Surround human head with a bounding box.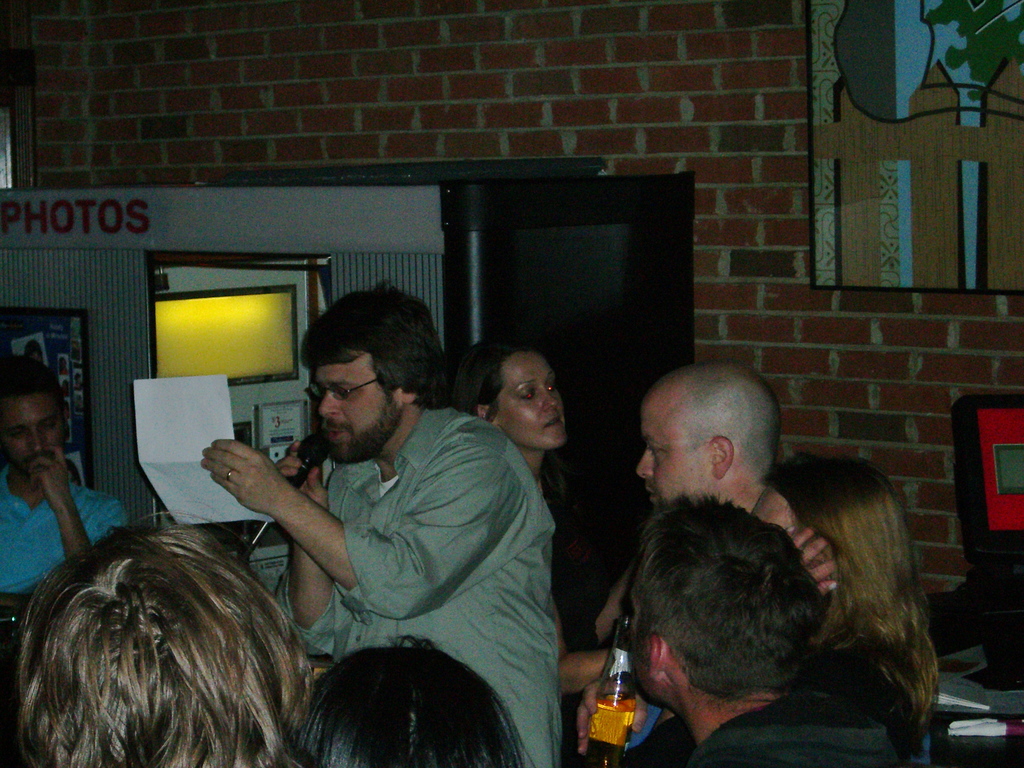
(632, 367, 783, 531).
